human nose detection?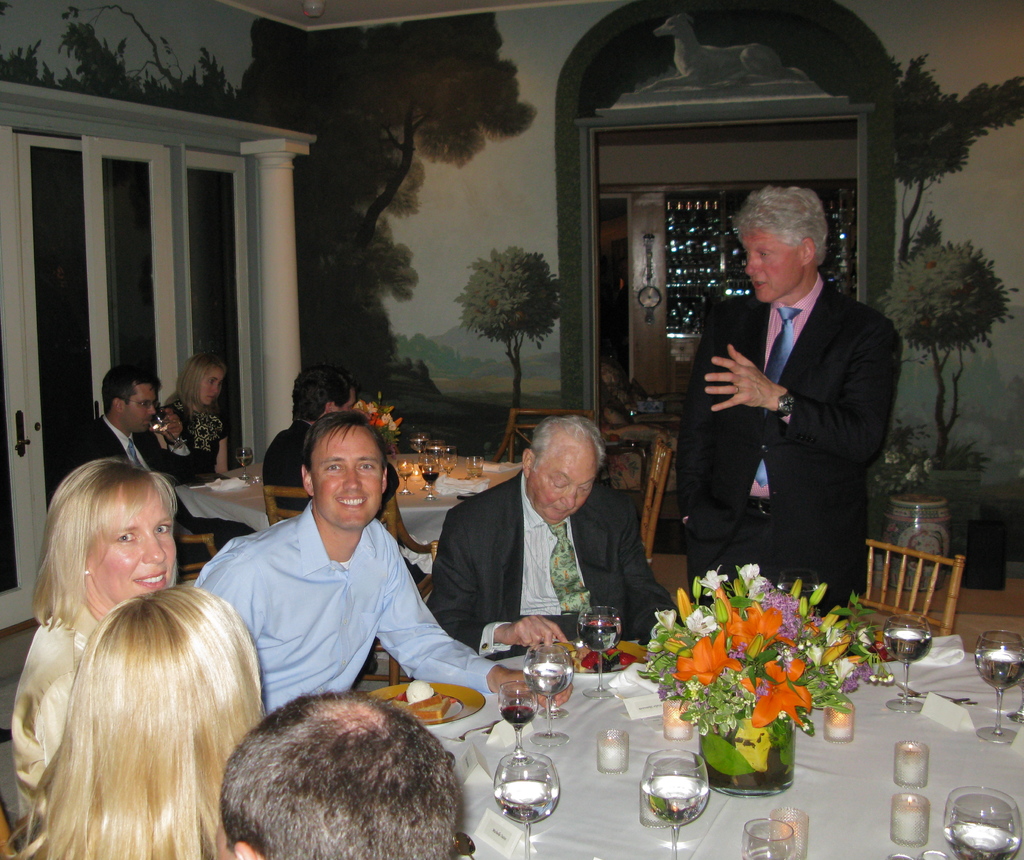
[743, 257, 762, 276]
